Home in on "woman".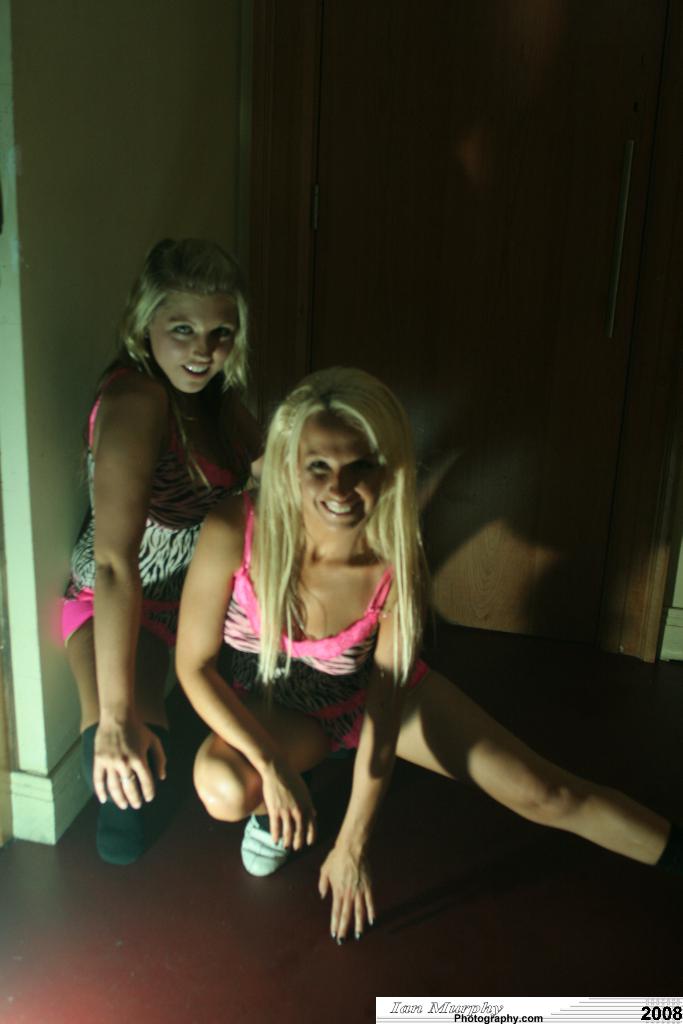
Homed in at crop(77, 250, 309, 868).
